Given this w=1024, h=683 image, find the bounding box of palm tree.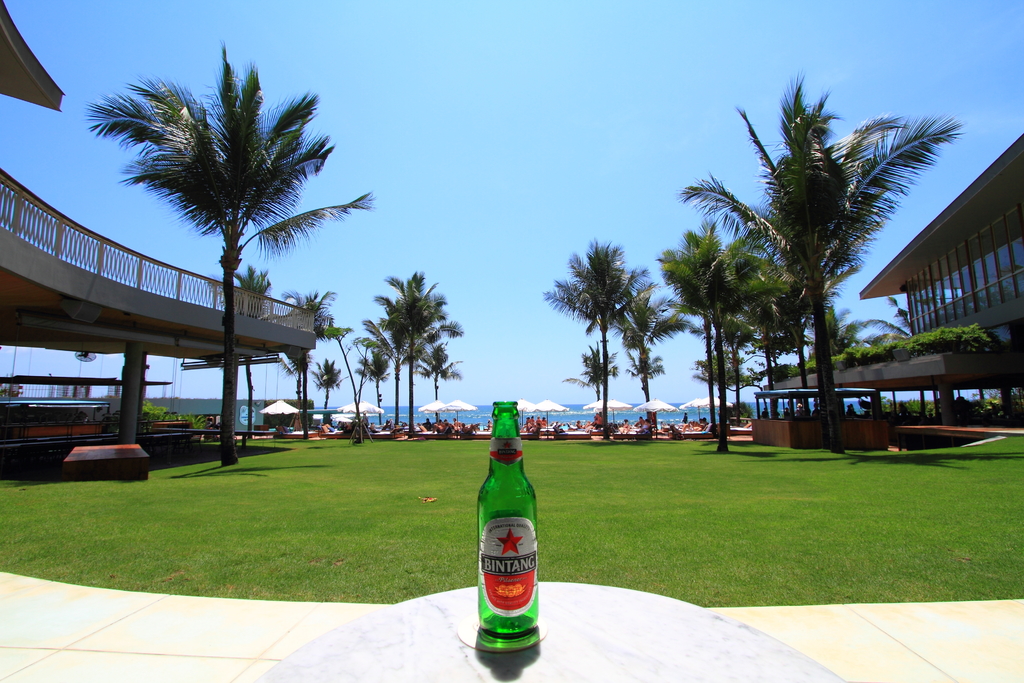
bbox(351, 319, 390, 410).
